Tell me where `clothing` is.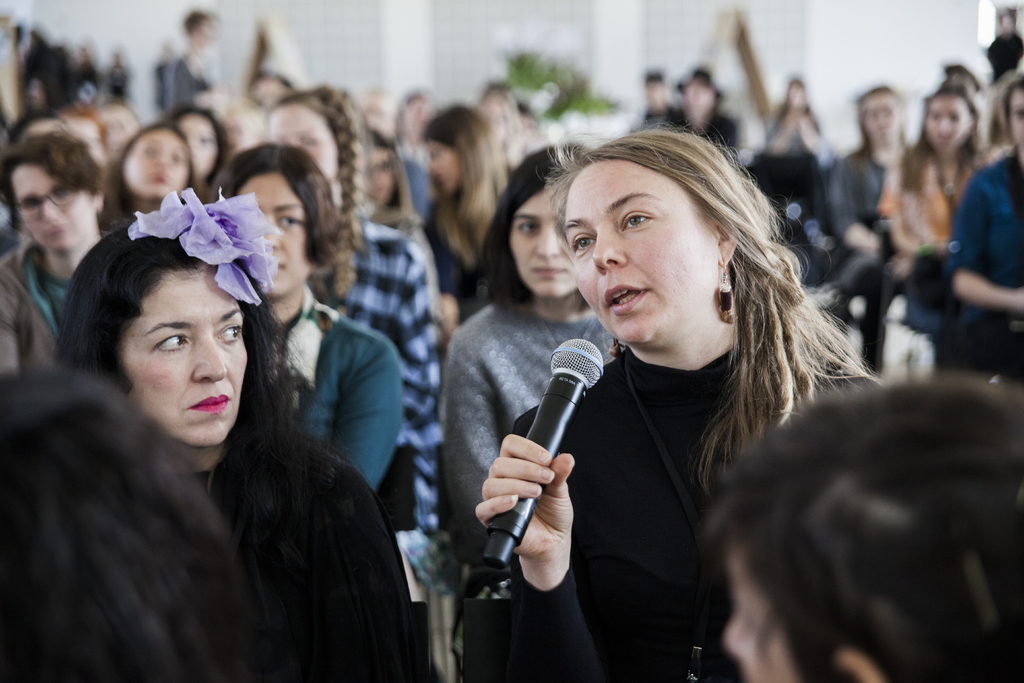
`clothing` is at x1=0 y1=243 x2=72 y2=372.
